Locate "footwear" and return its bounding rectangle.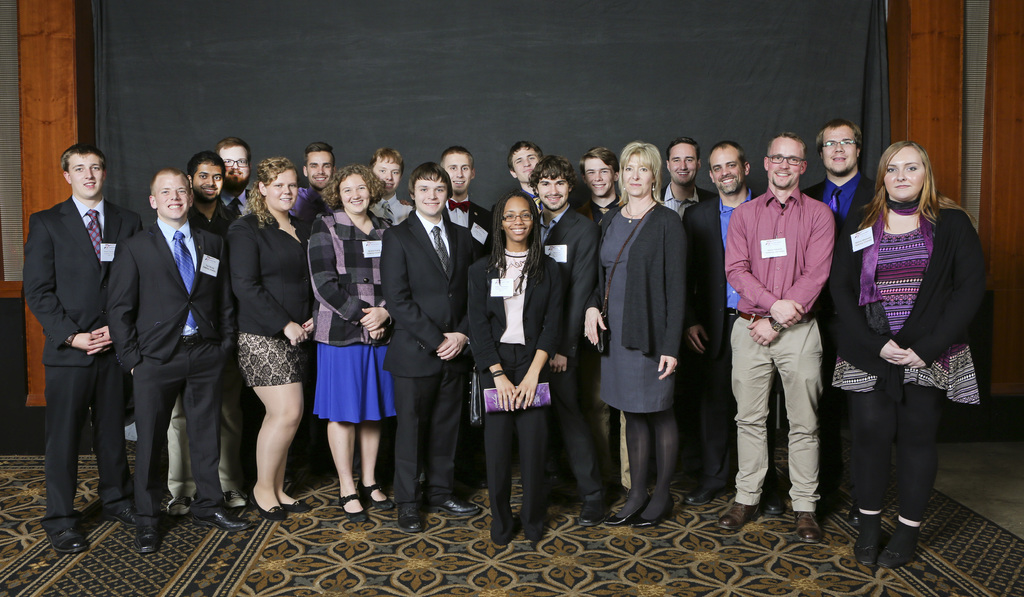
bbox(166, 496, 191, 514).
